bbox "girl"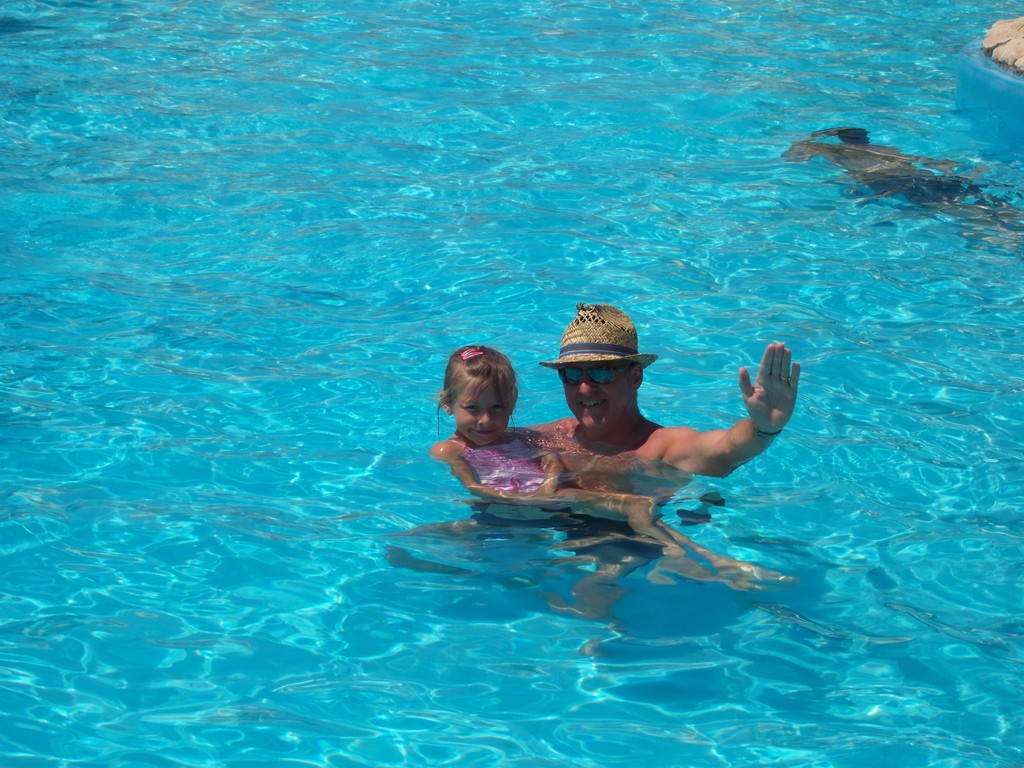
425, 343, 787, 593
